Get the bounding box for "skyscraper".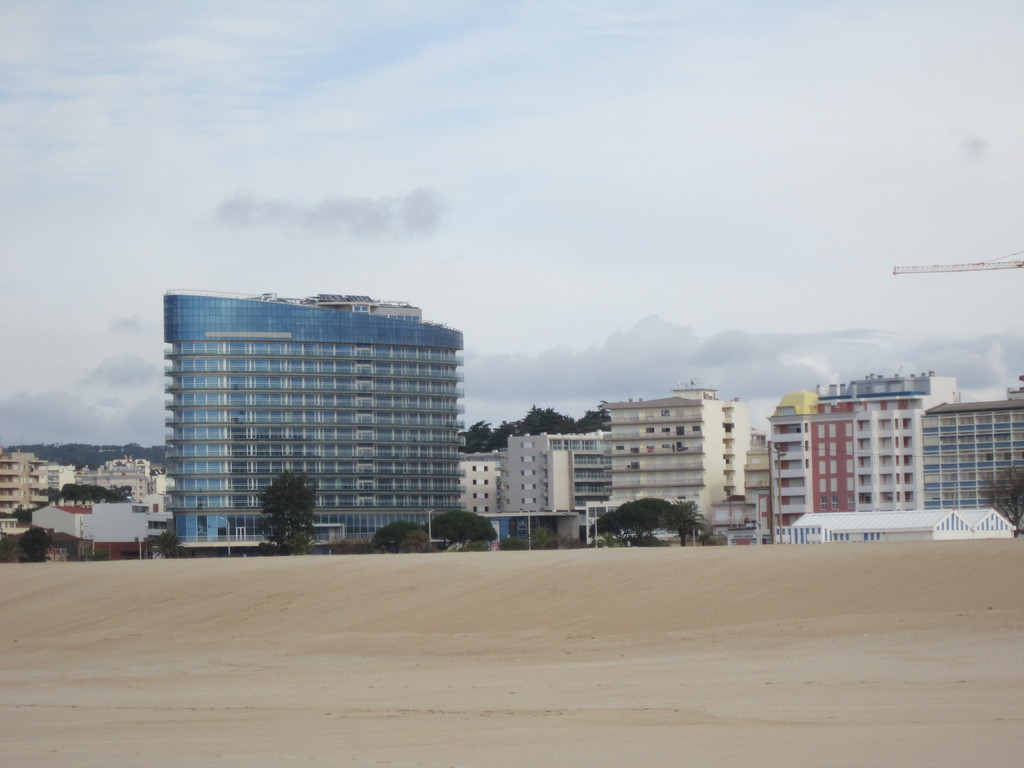
region(449, 417, 623, 554).
